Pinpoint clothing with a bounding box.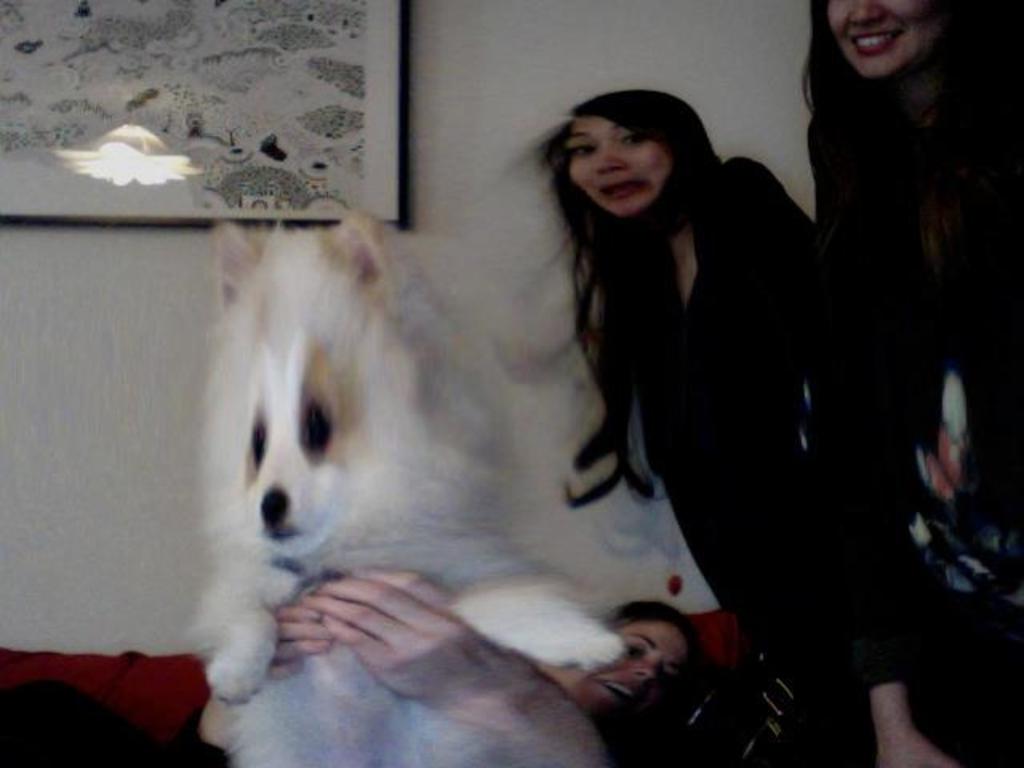
select_region(826, 88, 1022, 766).
